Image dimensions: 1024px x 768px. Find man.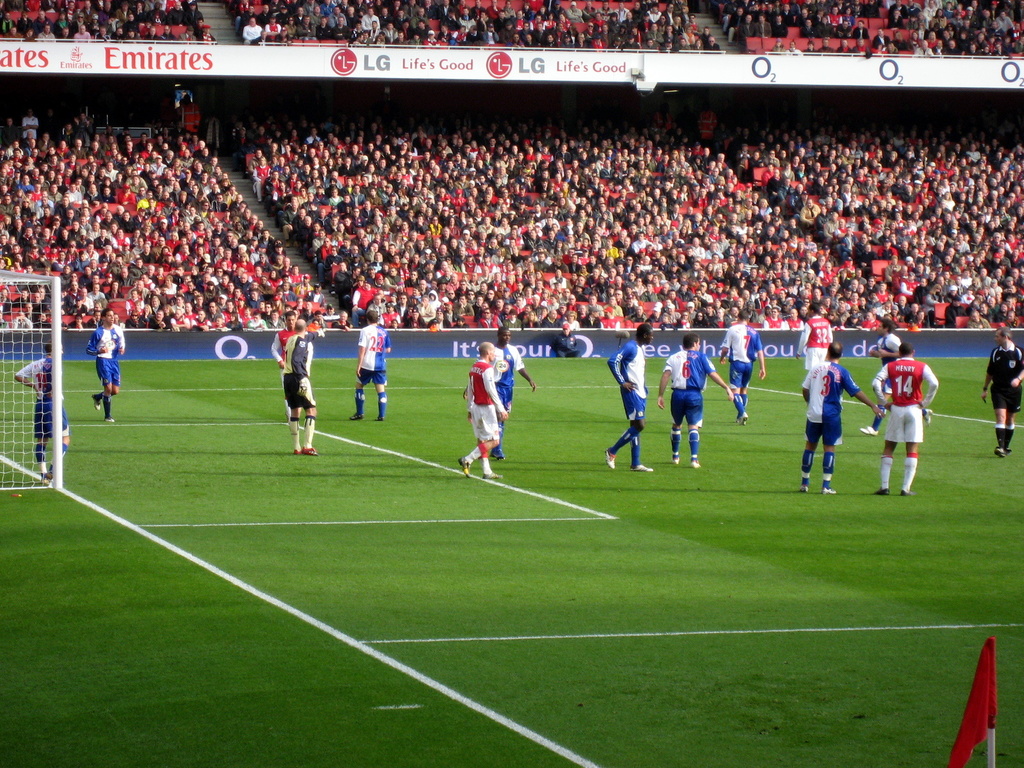
l=863, t=345, r=949, b=500.
